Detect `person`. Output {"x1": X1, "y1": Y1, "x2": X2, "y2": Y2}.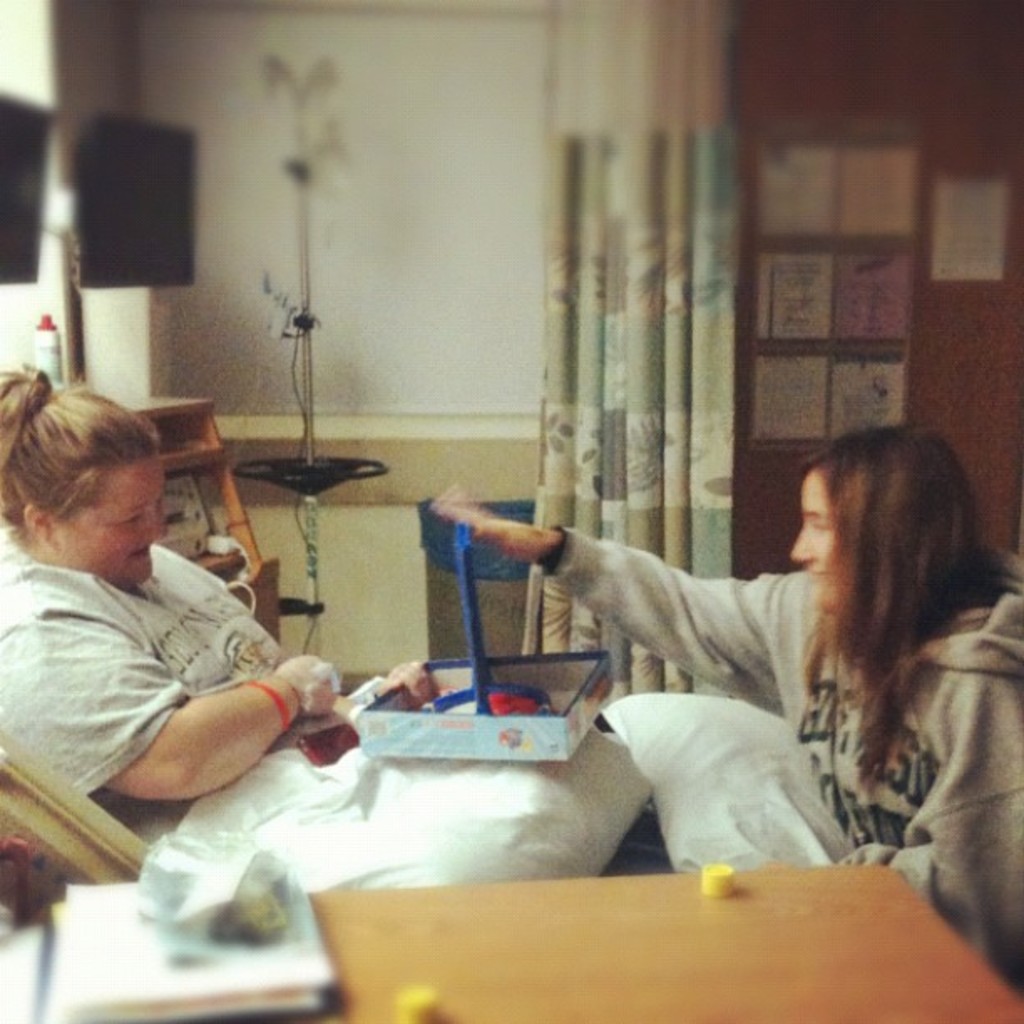
{"x1": 0, "y1": 363, "x2": 433, "y2": 853}.
